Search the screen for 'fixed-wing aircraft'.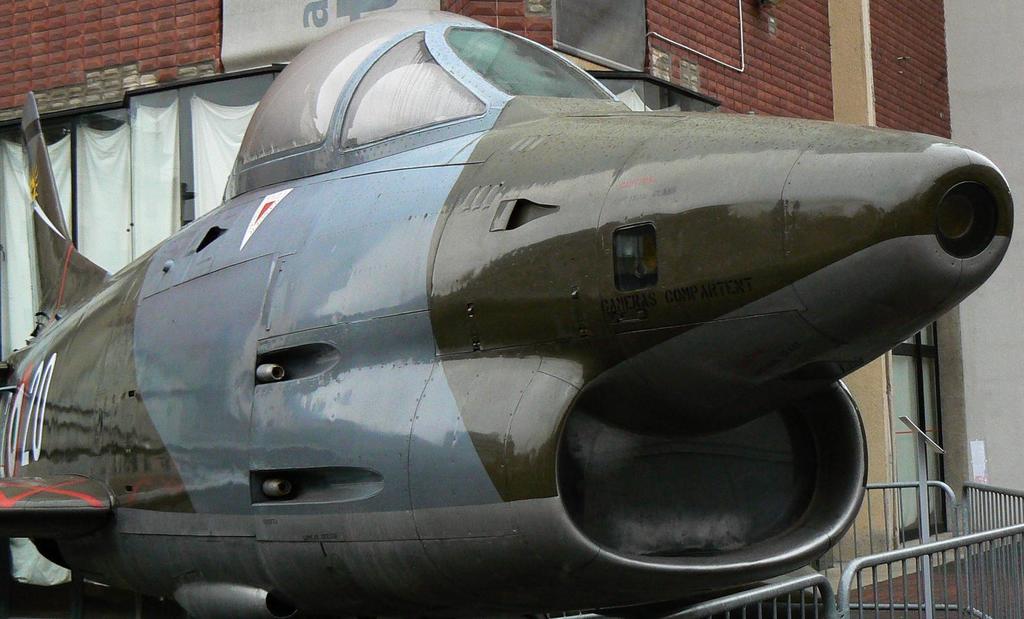
Found at [0,5,1012,618].
